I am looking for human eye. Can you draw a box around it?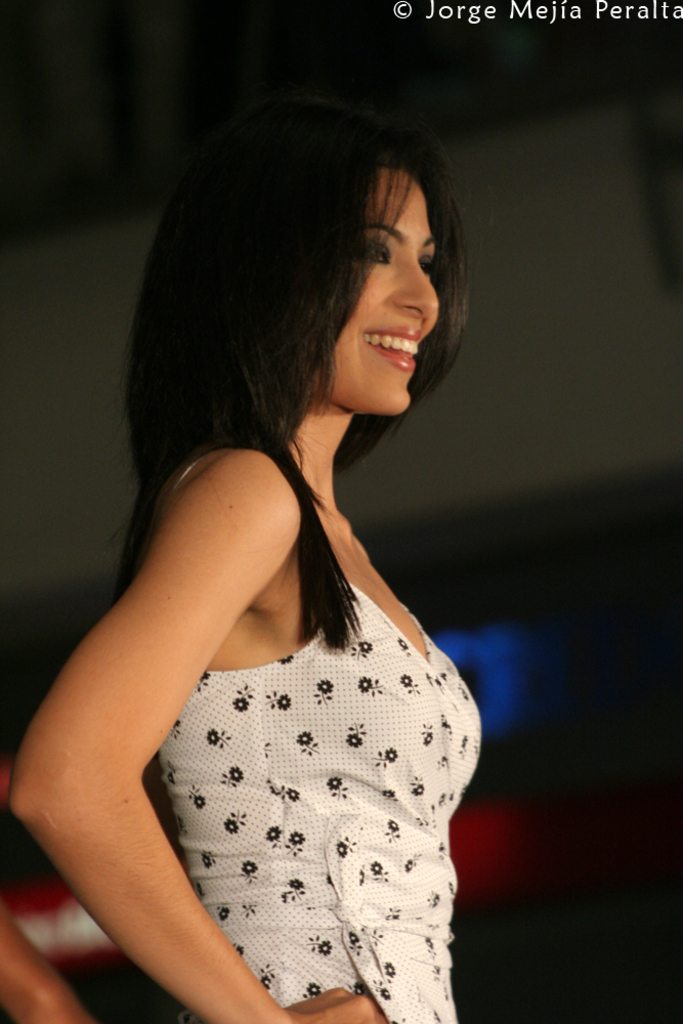
Sure, the bounding box is [x1=359, y1=239, x2=389, y2=259].
